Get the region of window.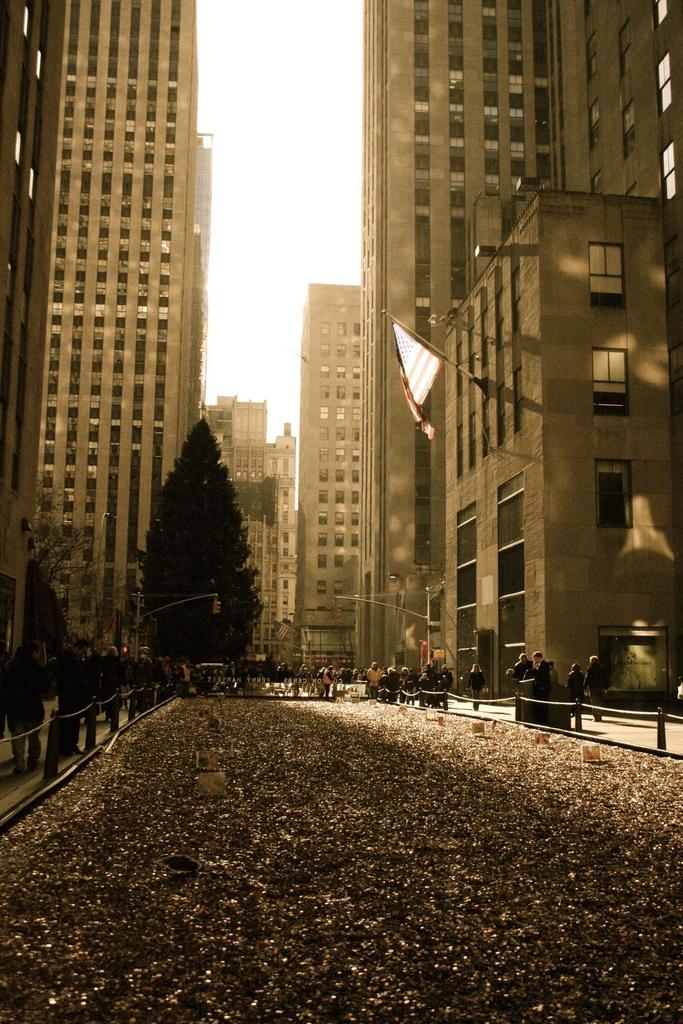
left=623, top=101, right=630, bottom=155.
